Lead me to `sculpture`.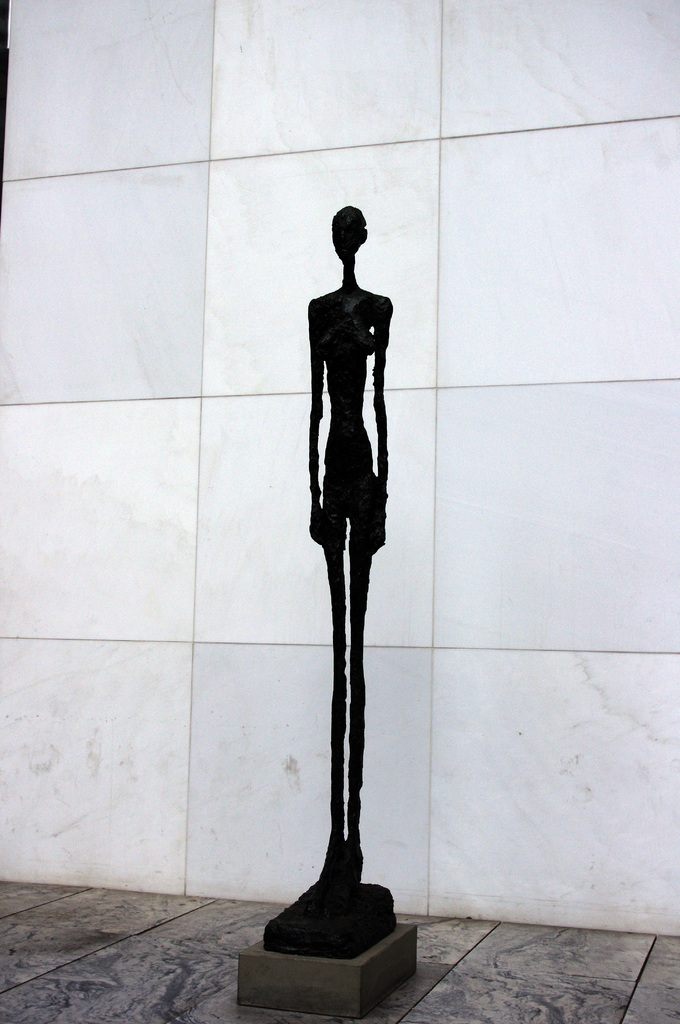
Lead to detection(262, 195, 392, 961).
